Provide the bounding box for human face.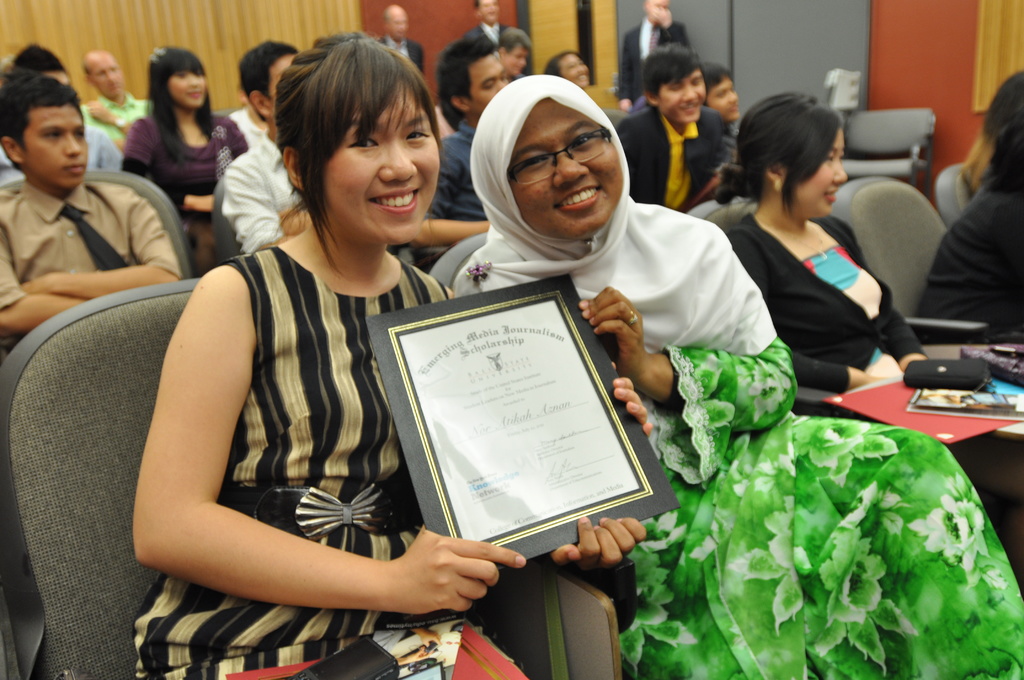
BBox(393, 6, 399, 35).
